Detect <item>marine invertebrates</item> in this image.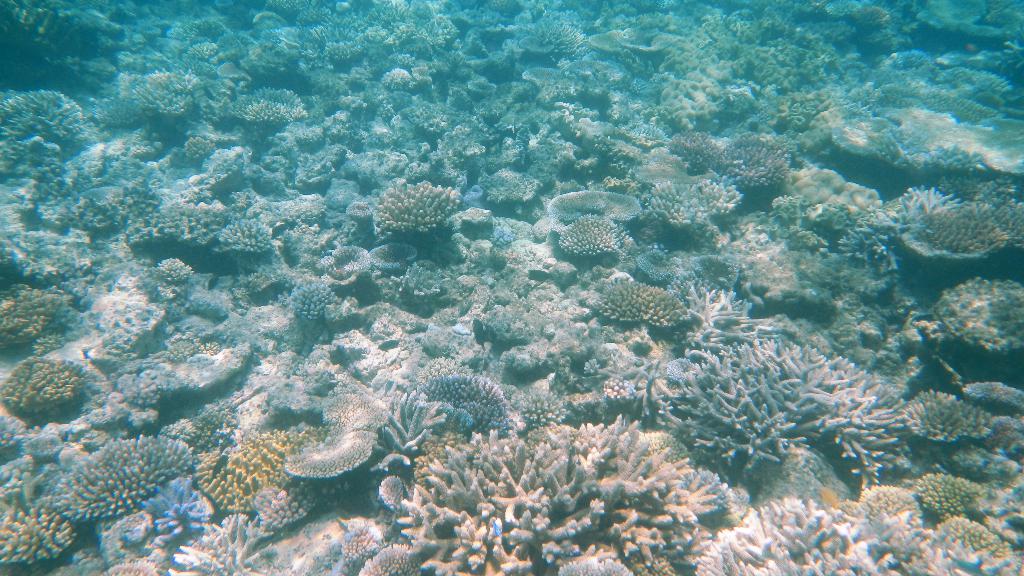
Detection: [left=90, top=511, right=156, bottom=556].
